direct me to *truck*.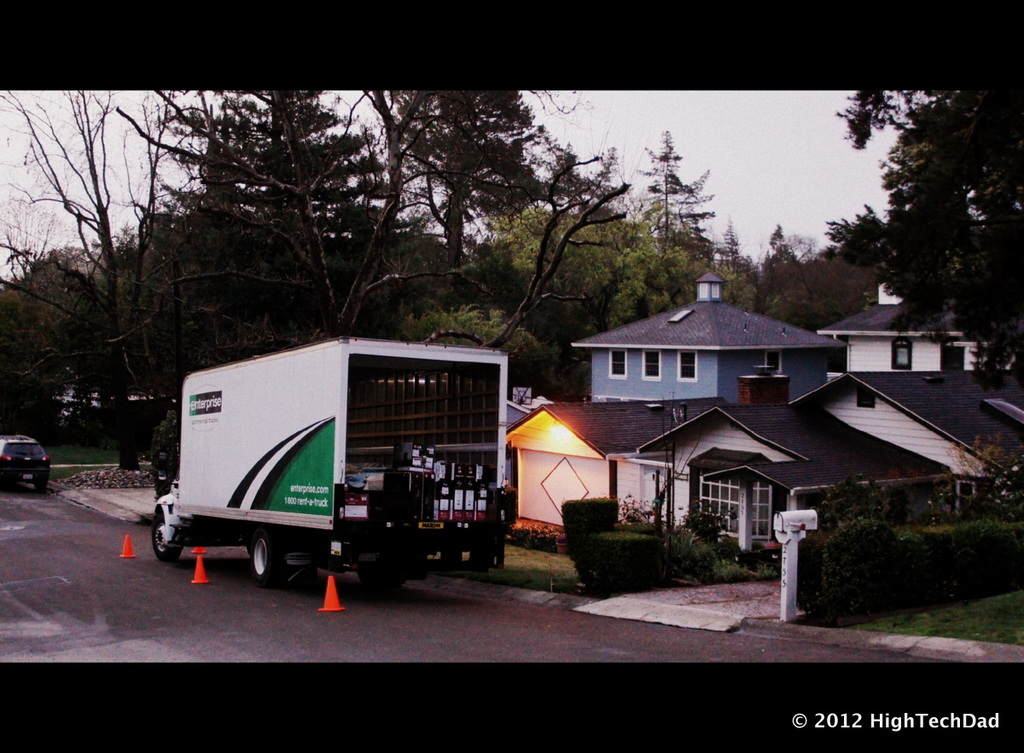
Direction: pyautogui.locateOnScreen(181, 327, 538, 595).
